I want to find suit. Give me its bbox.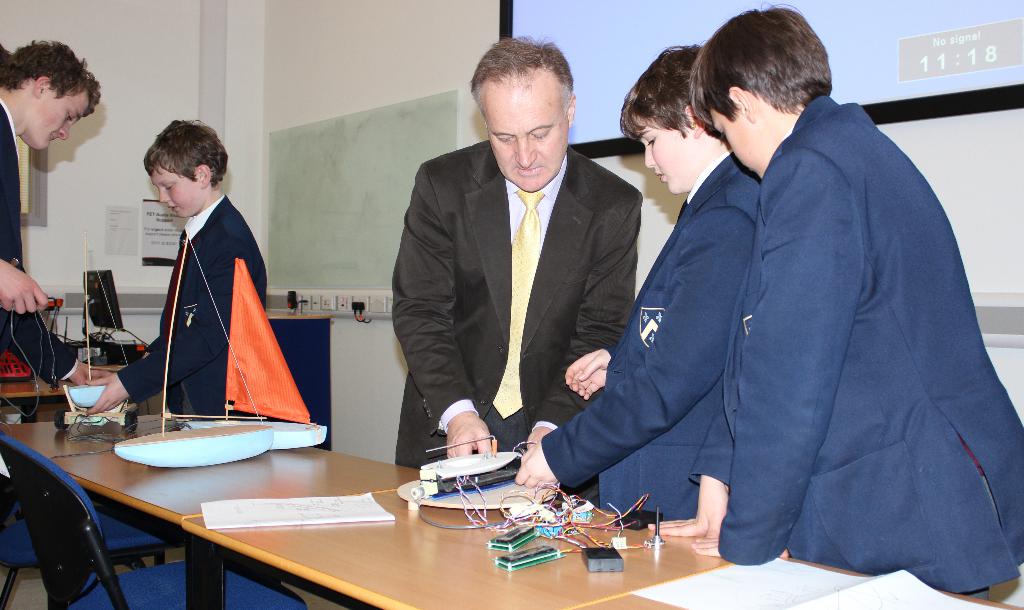
<region>543, 148, 766, 516</region>.
